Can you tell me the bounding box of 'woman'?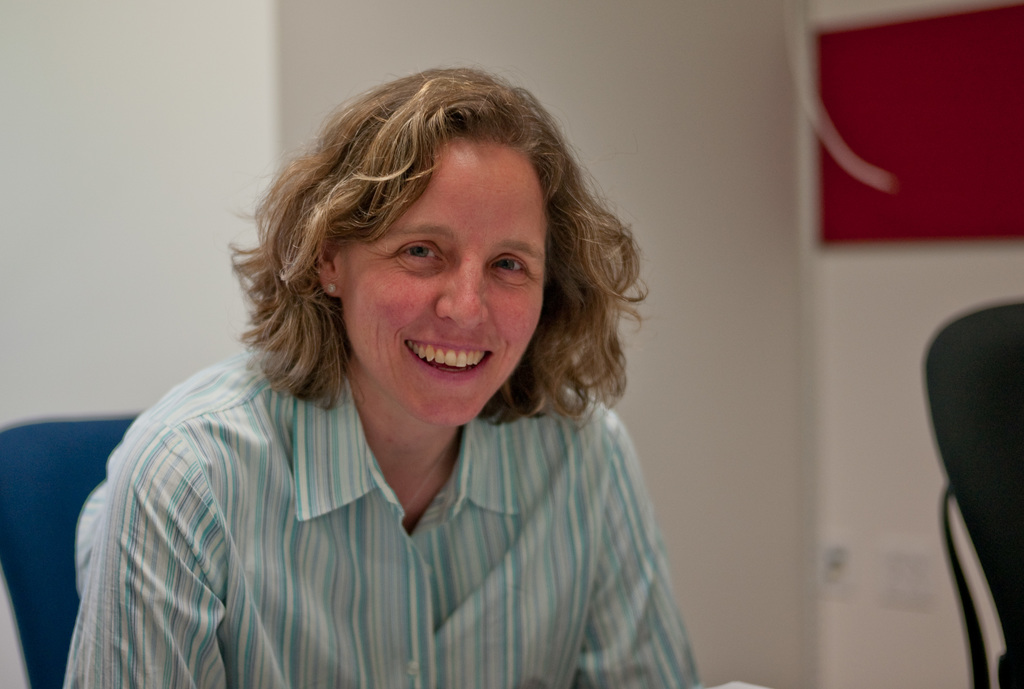
{"left": 64, "top": 72, "right": 722, "bottom": 678}.
